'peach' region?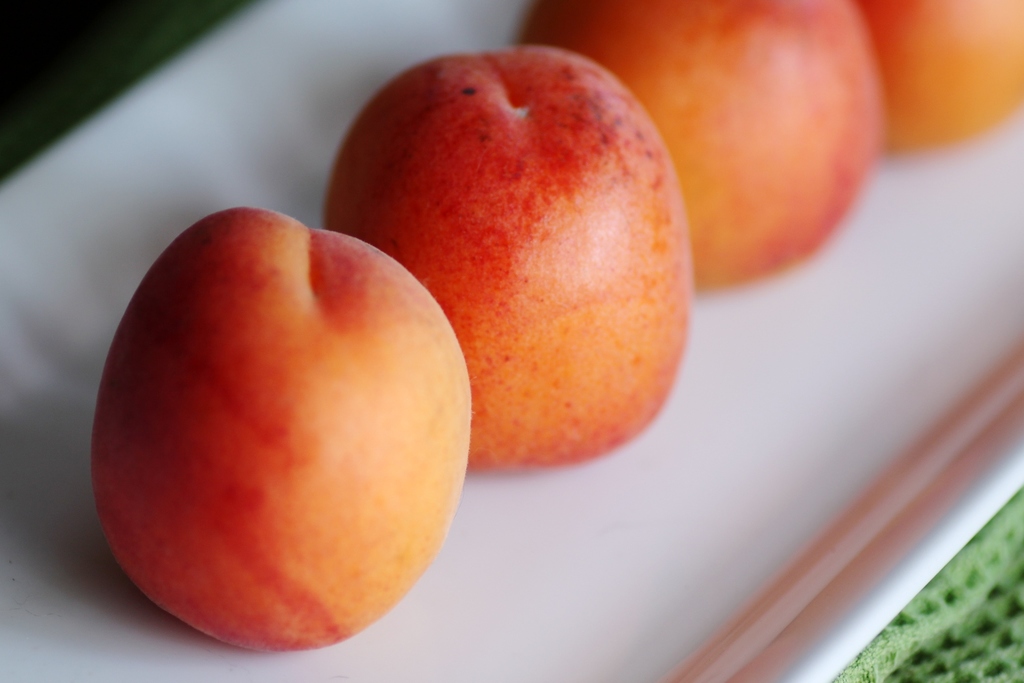
[317, 44, 690, 470]
